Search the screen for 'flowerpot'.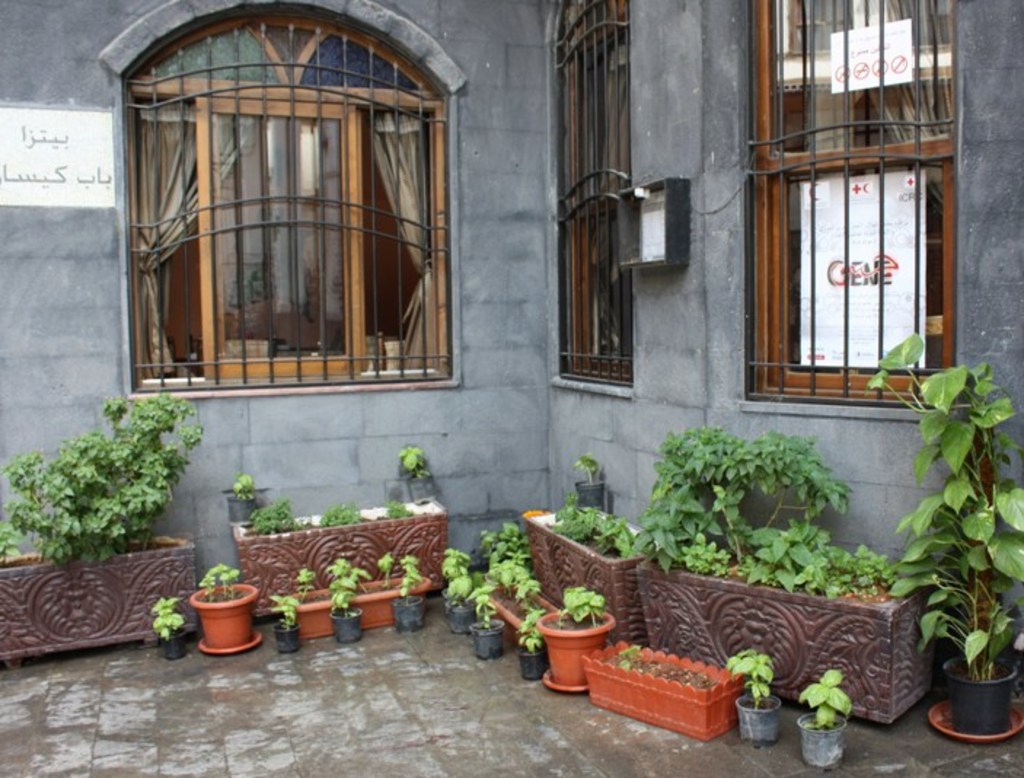
Found at 795 711 849 769.
